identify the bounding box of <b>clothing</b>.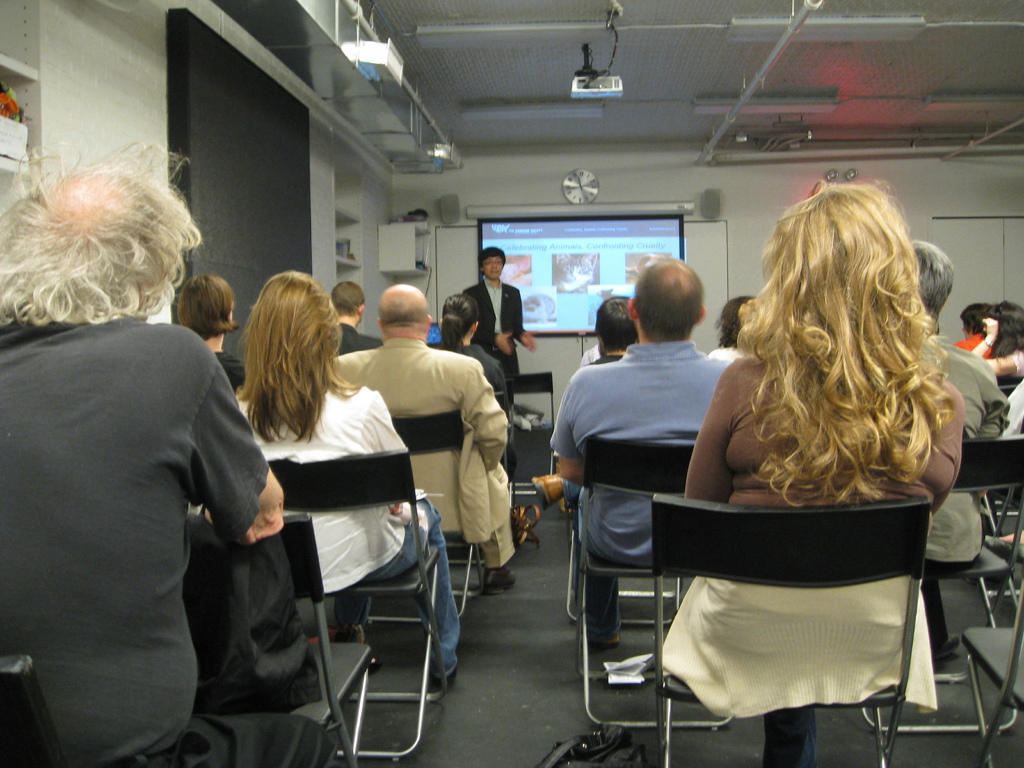
BBox(328, 333, 520, 569).
